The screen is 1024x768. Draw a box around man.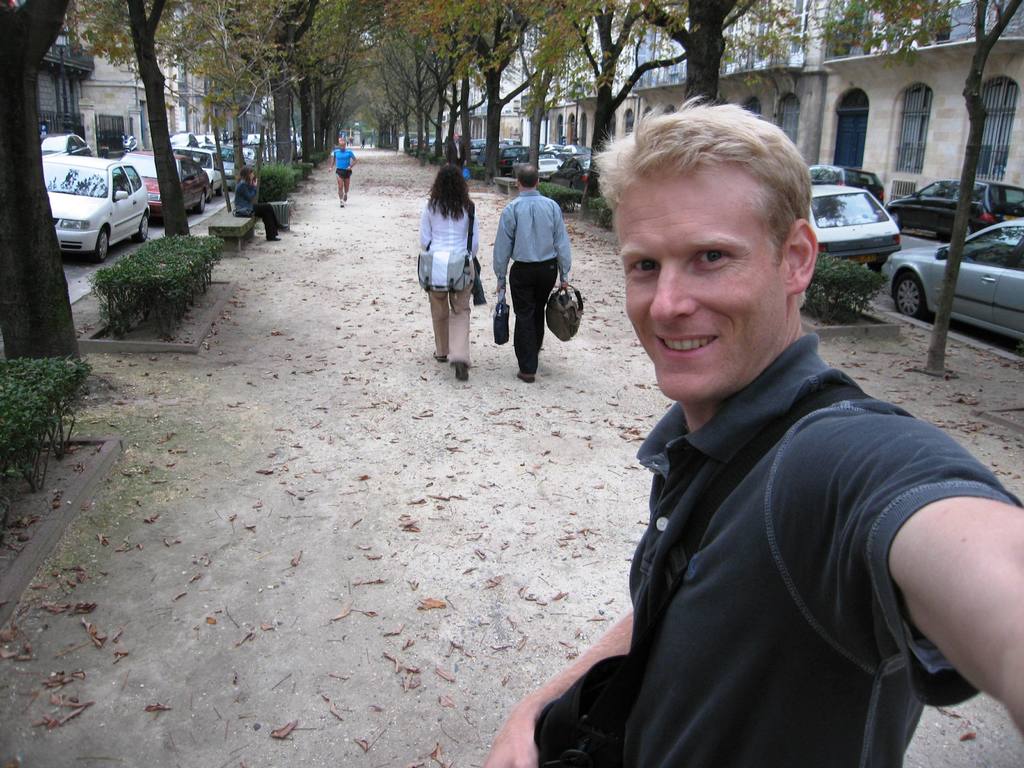
x1=493, y1=156, x2=571, y2=387.
